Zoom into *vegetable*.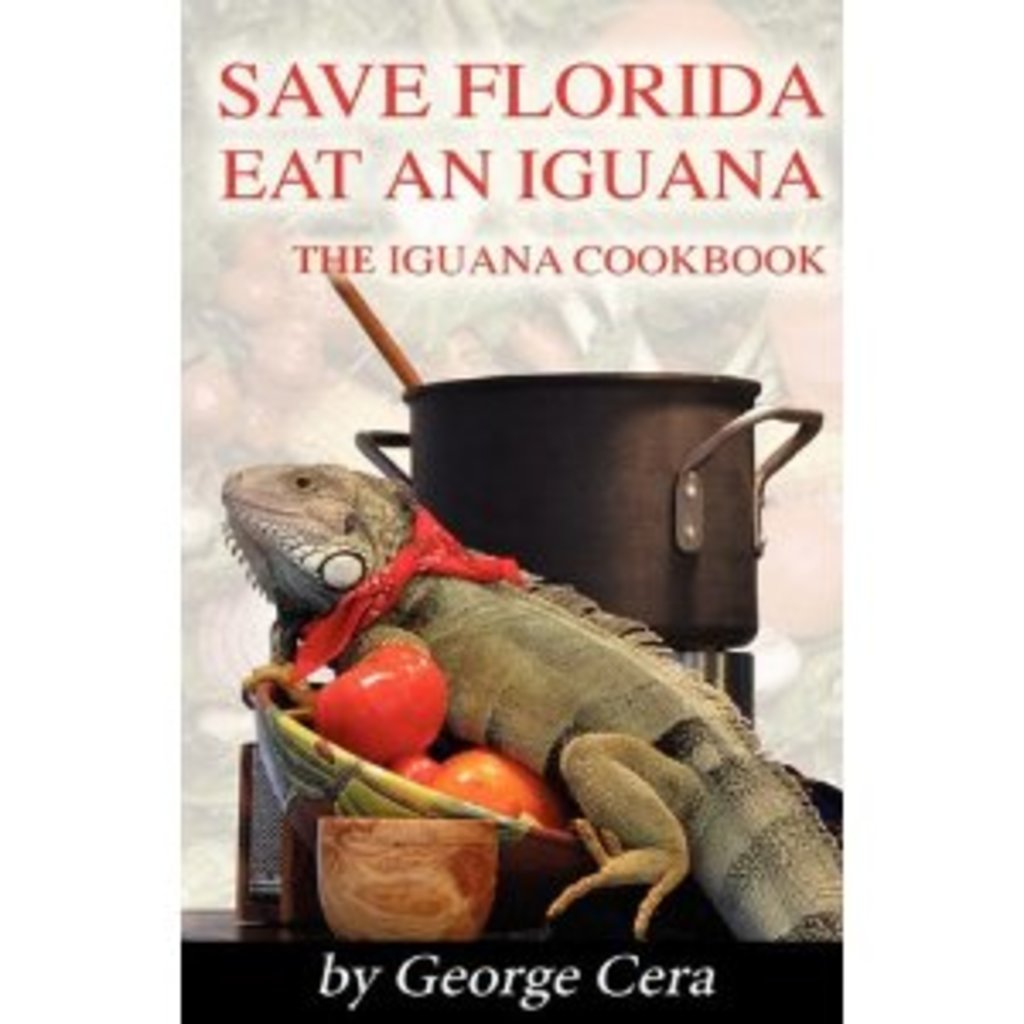
Zoom target: 433 744 560 829.
